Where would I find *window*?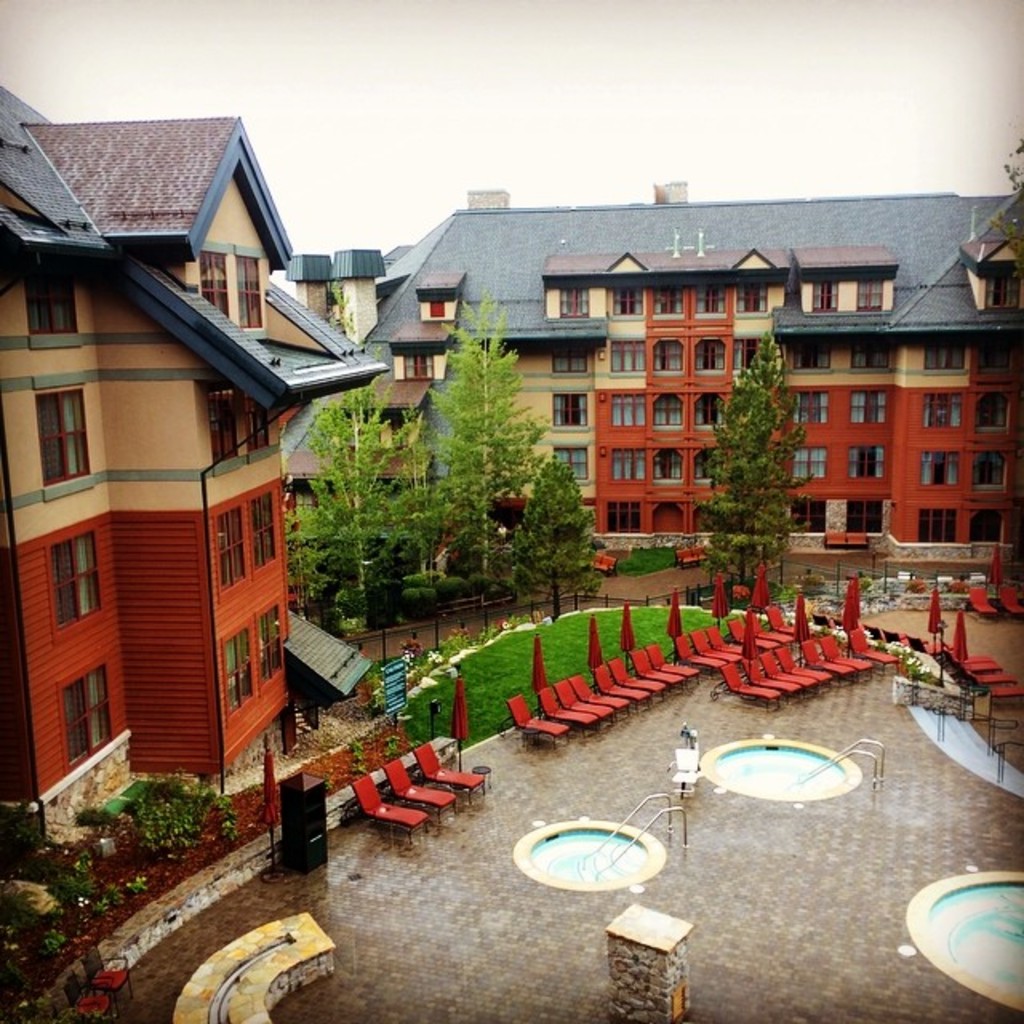
At pyautogui.locateOnScreen(918, 504, 955, 542).
